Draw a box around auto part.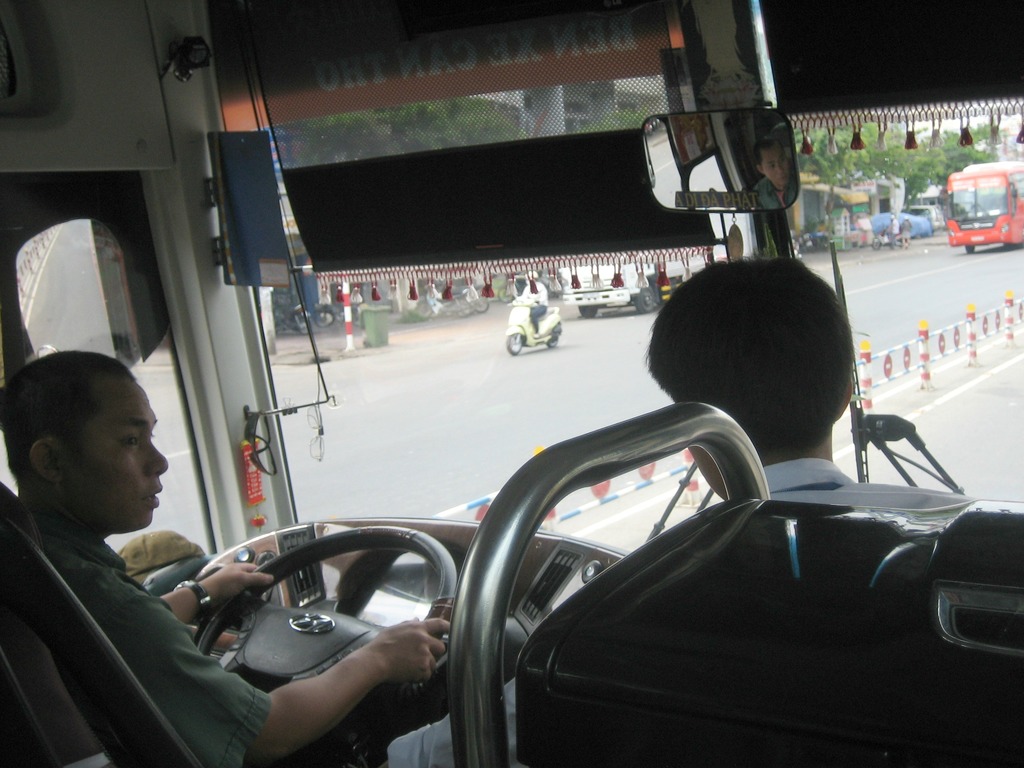
577 303 609 322.
